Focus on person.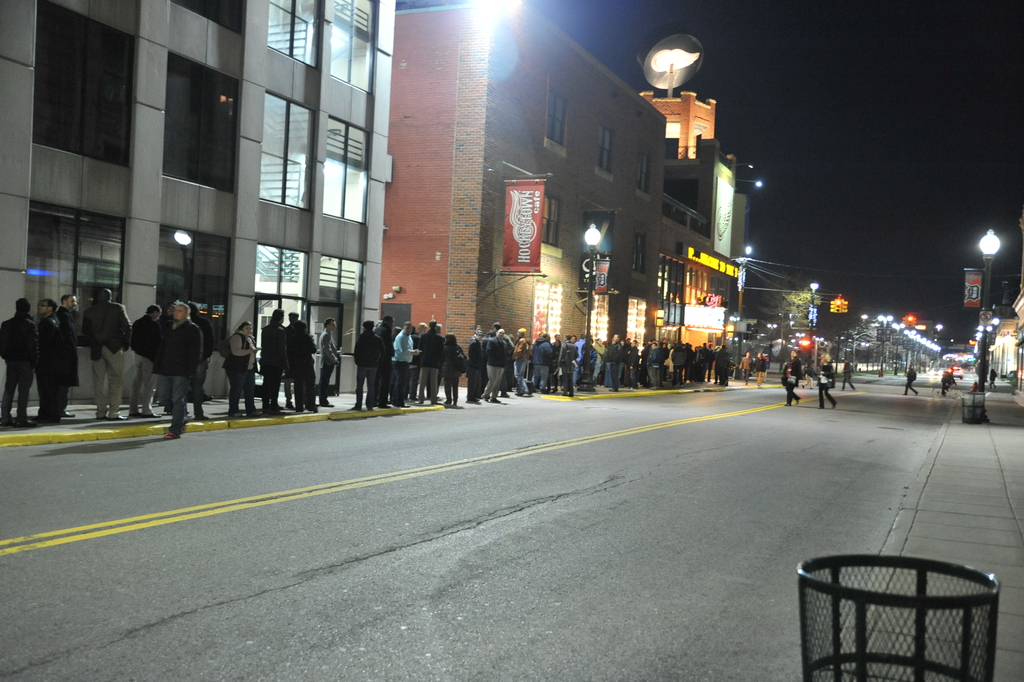
Focused at <region>757, 350, 766, 380</region>.
